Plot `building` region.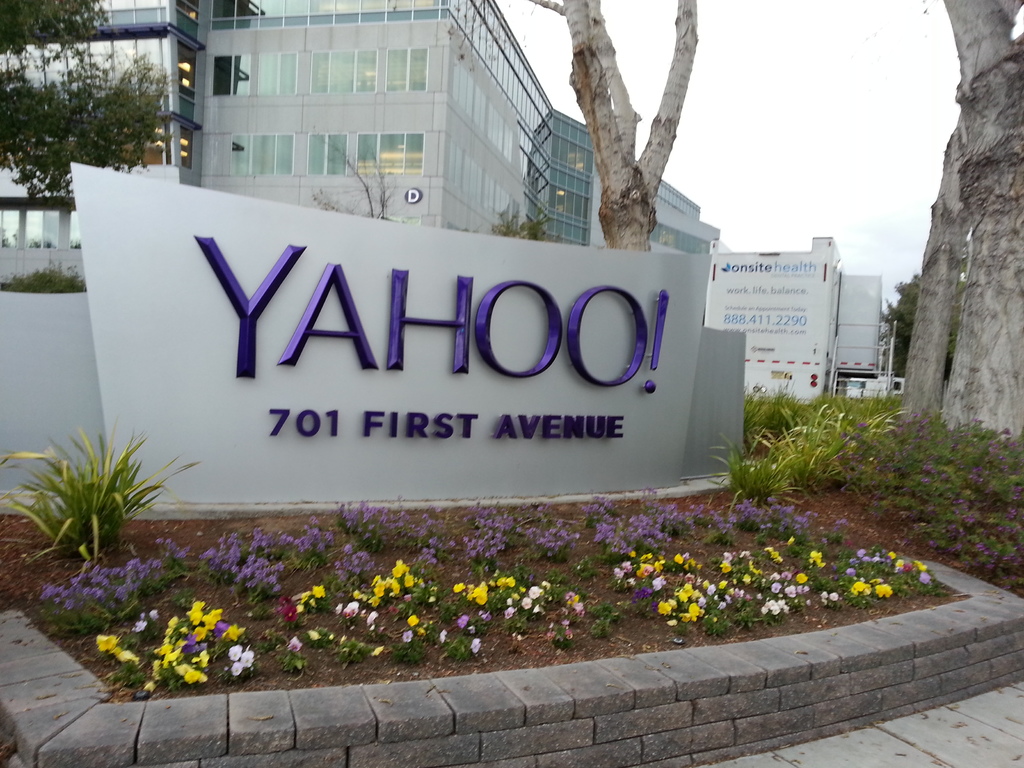
Plotted at locate(705, 238, 879, 404).
